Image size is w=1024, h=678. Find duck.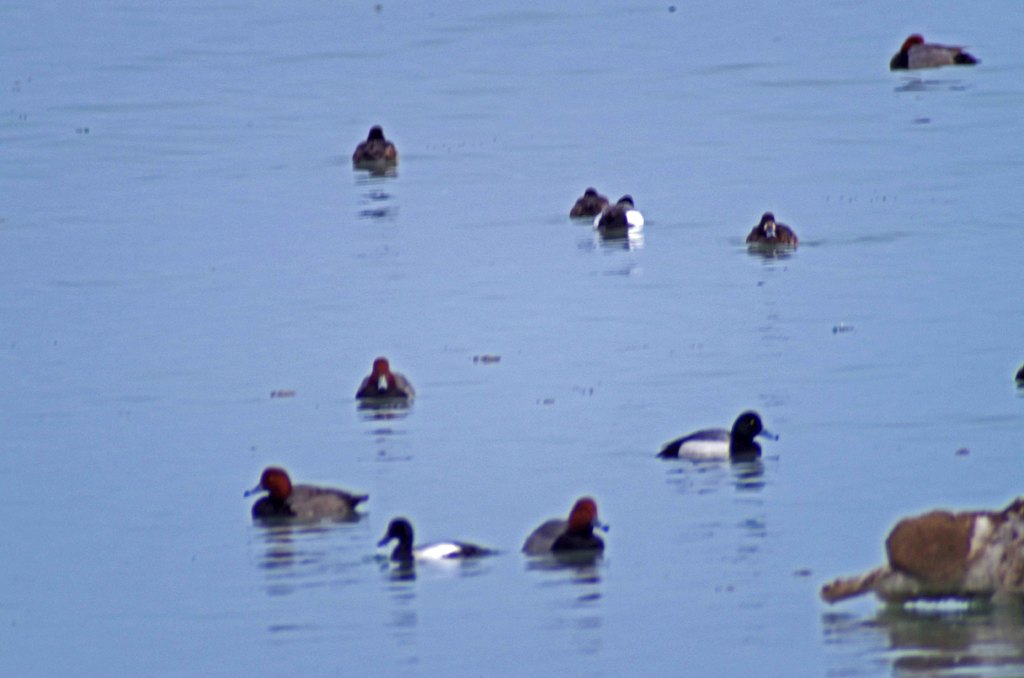
243:464:374:519.
